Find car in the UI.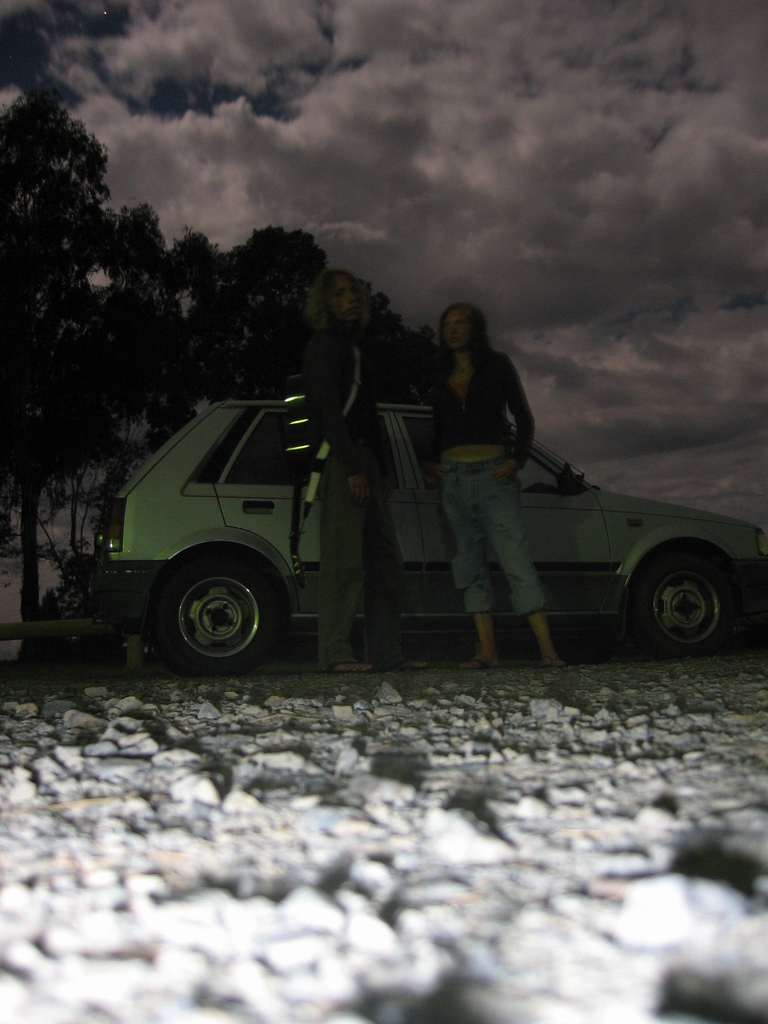
UI element at crop(95, 393, 767, 669).
